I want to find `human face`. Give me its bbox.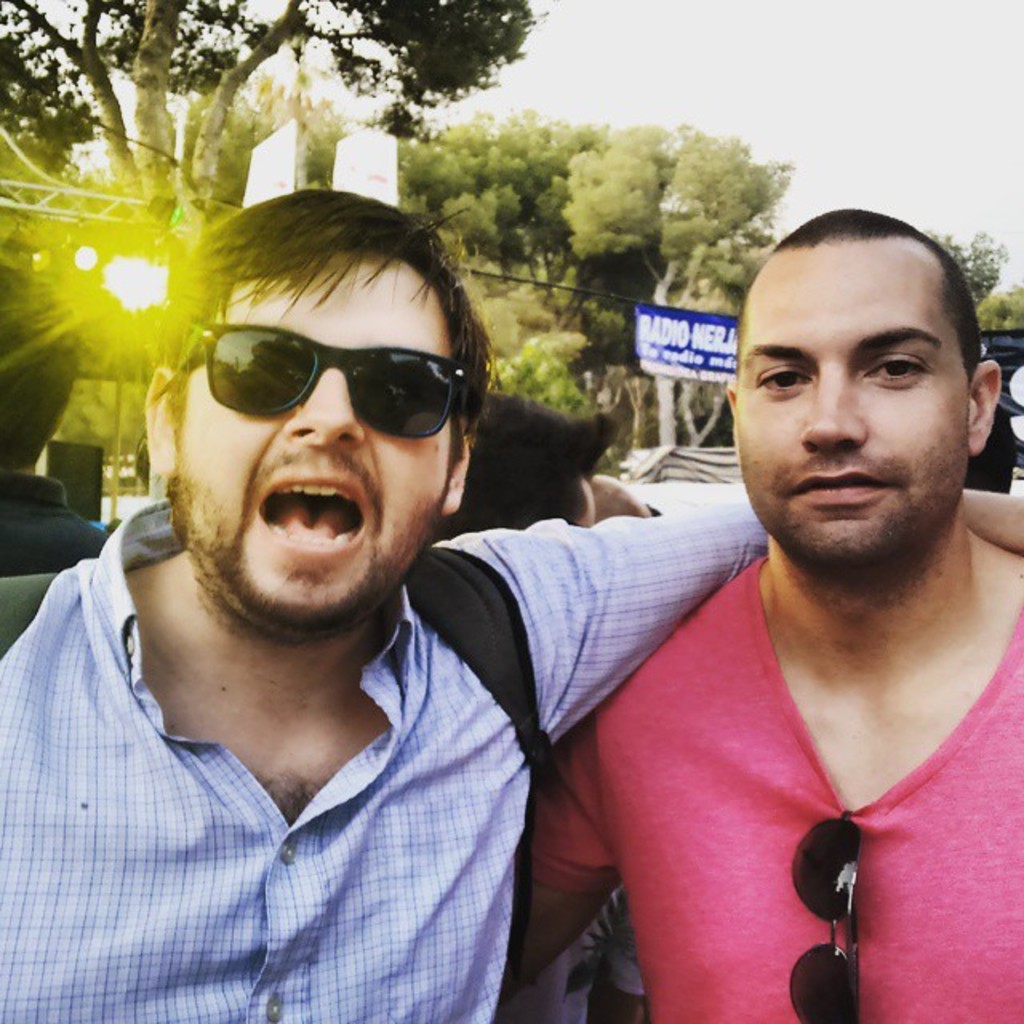
174 251 454 622.
